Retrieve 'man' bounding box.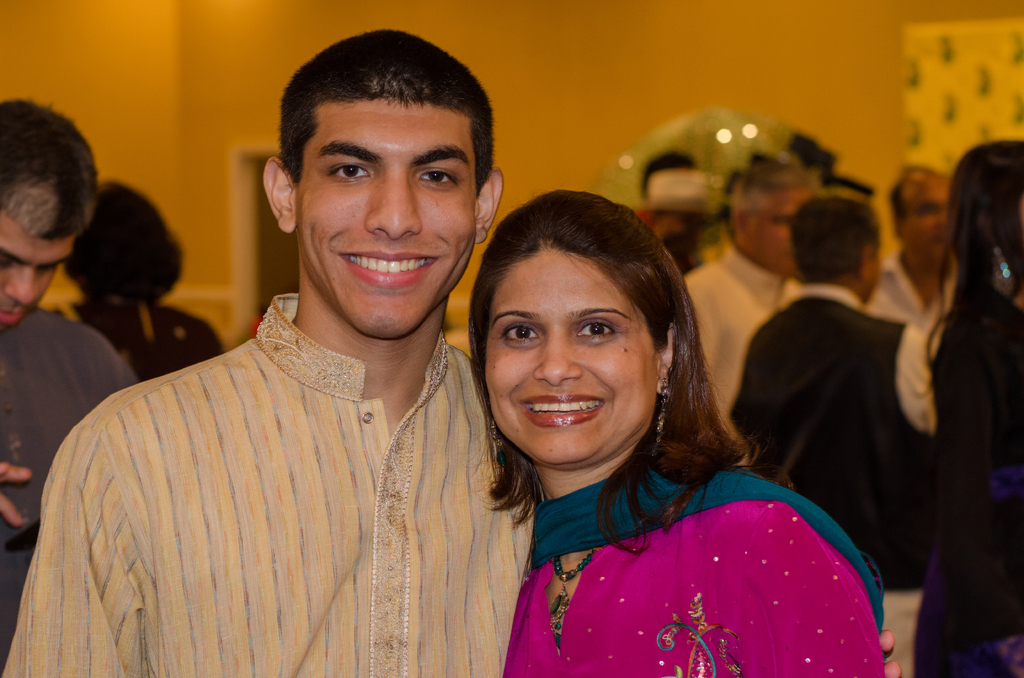
Bounding box: [x1=682, y1=160, x2=819, y2=438].
